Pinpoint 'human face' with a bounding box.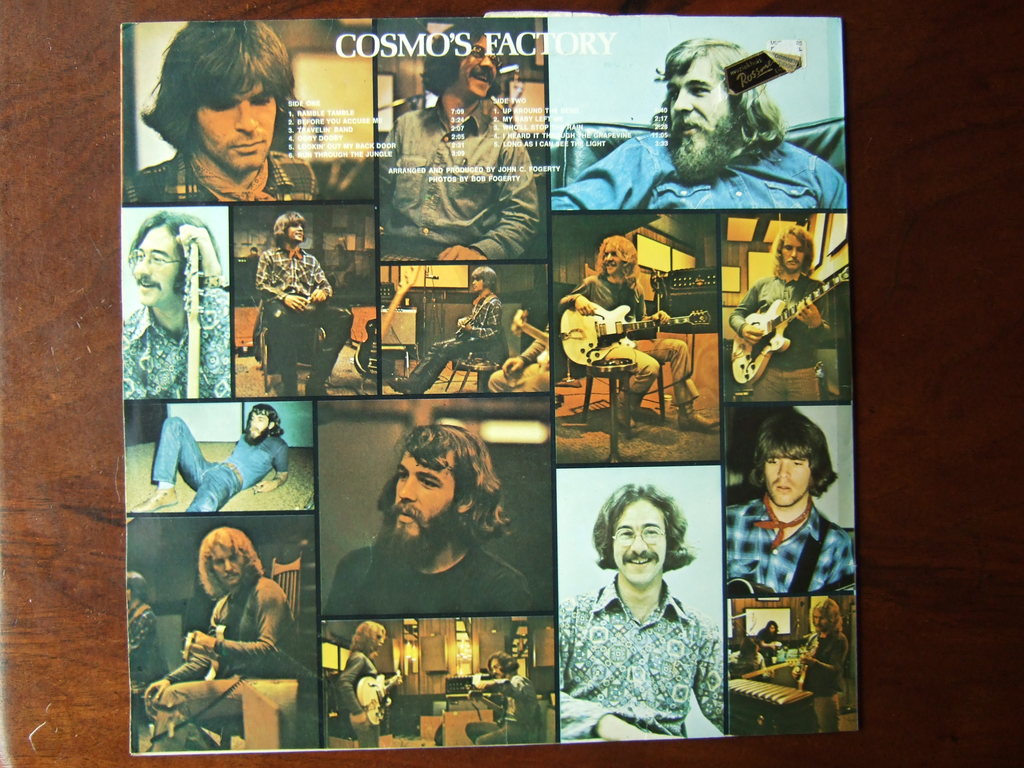
x1=214 y1=543 x2=248 y2=584.
